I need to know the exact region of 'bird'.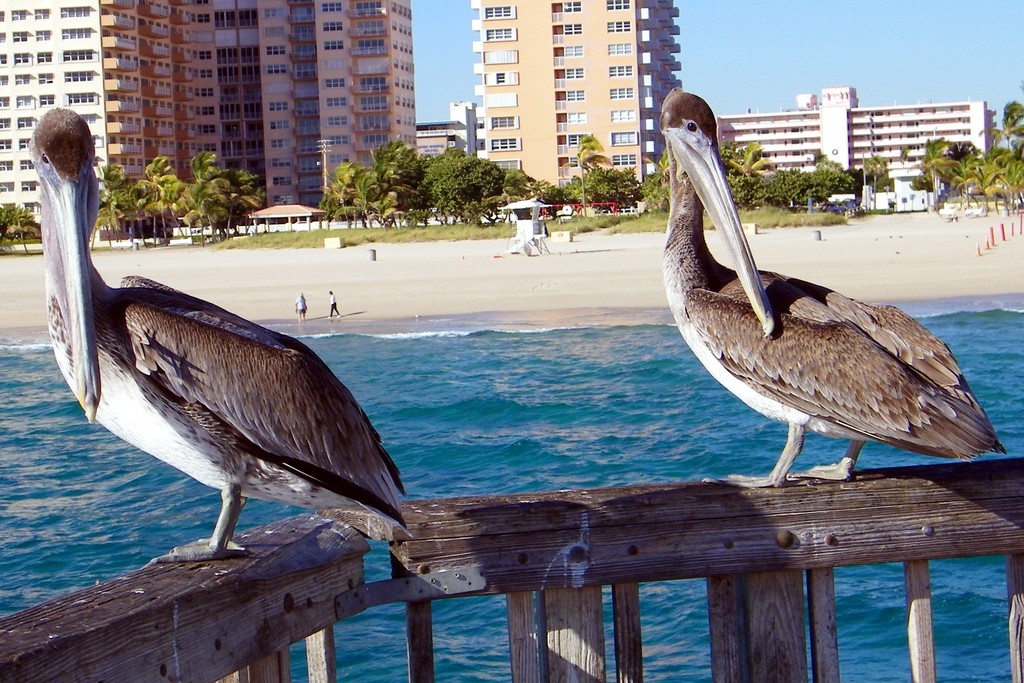
Region: x1=657, y1=84, x2=1013, y2=493.
